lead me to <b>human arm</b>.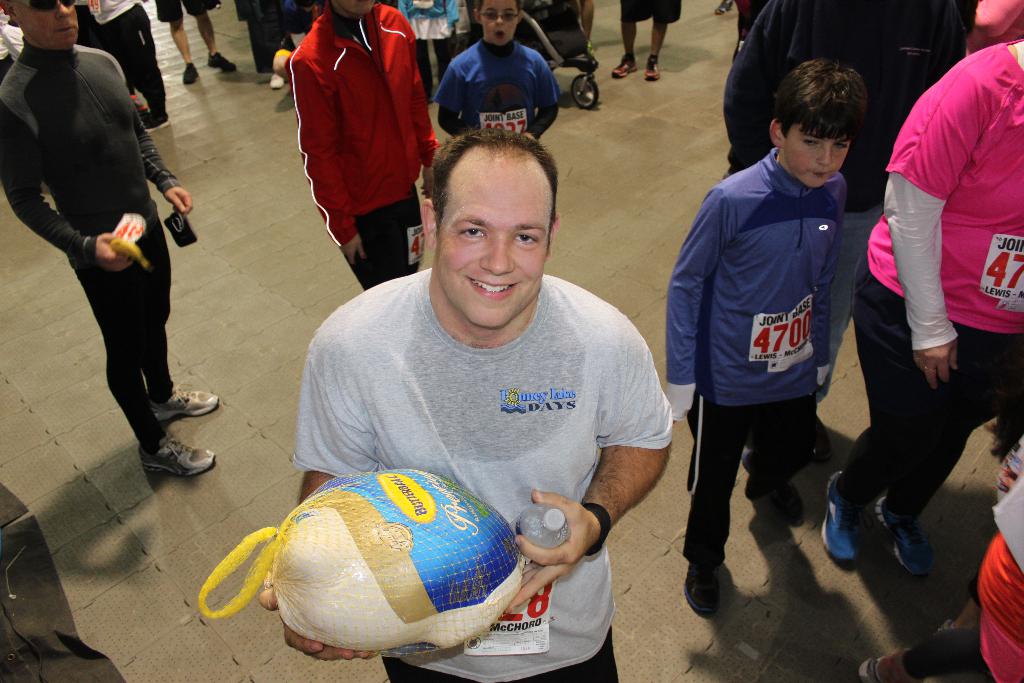
Lead to x1=260, y1=329, x2=372, y2=661.
